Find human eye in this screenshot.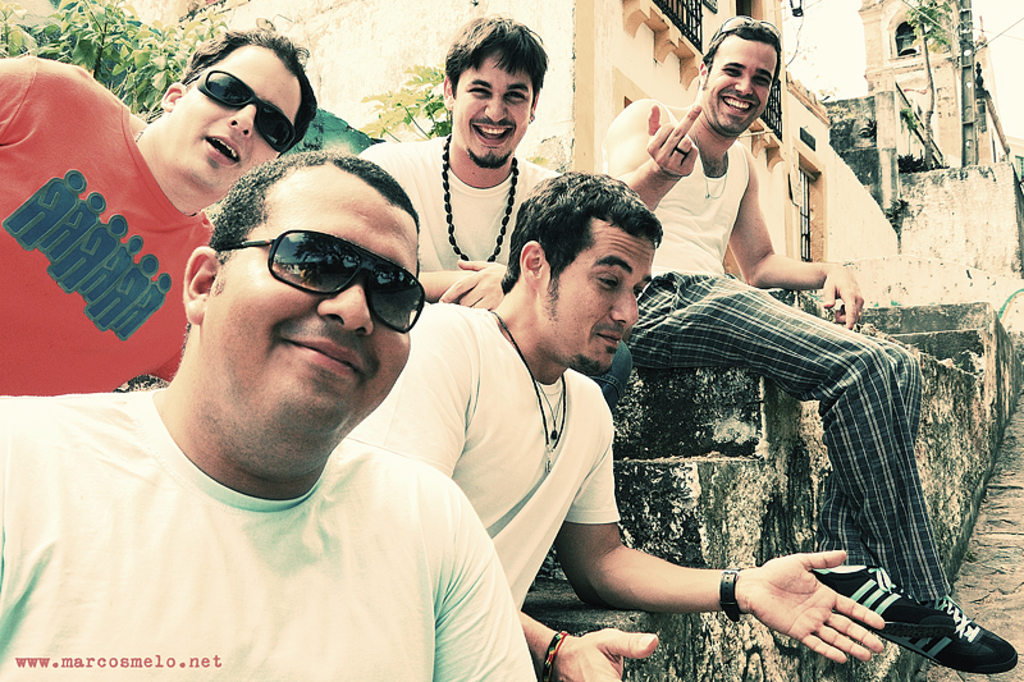
The bounding box for human eye is crop(470, 83, 493, 99).
